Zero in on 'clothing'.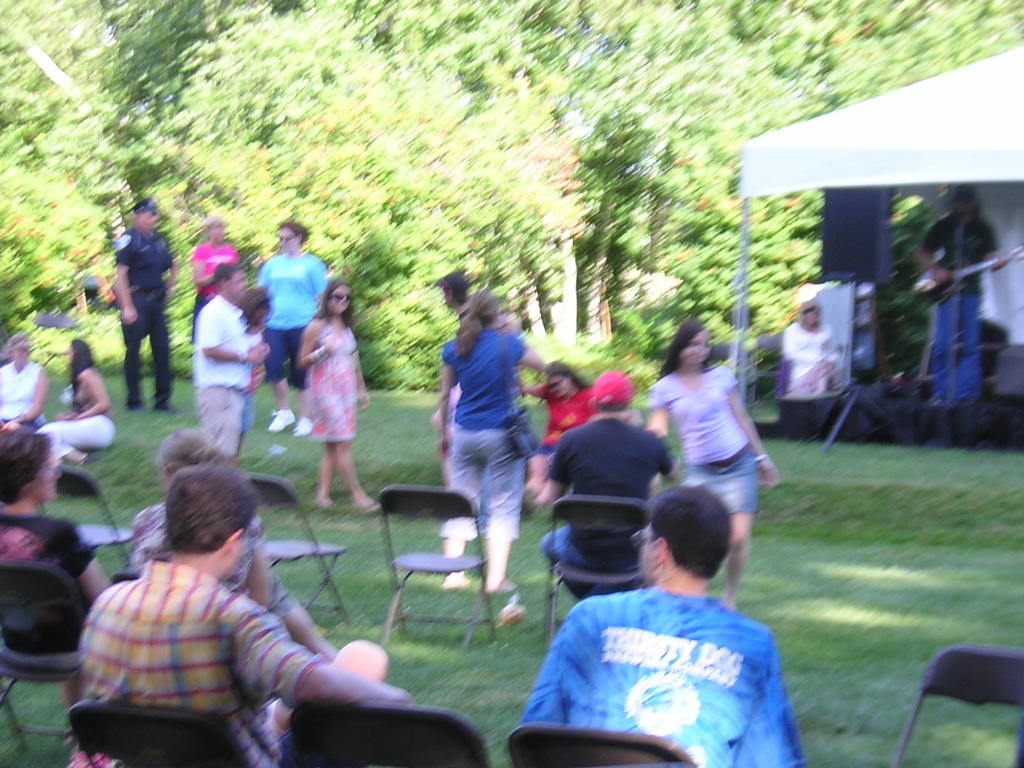
Zeroed in: x1=195, y1=296, x2=253, y2=456.
